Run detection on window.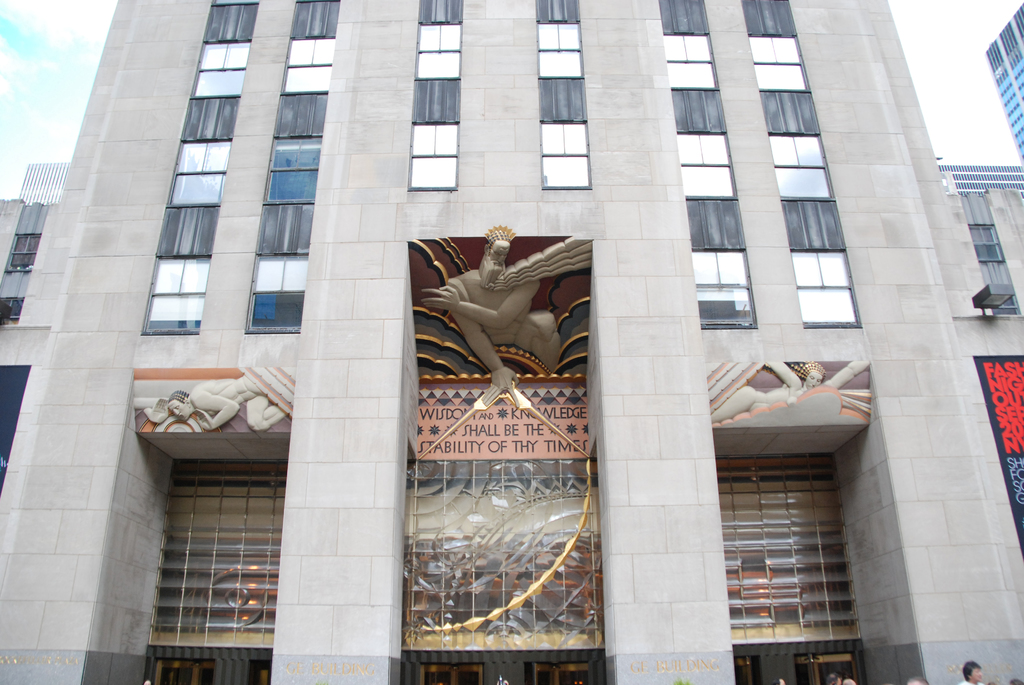
Result: 3/235/40/269.
